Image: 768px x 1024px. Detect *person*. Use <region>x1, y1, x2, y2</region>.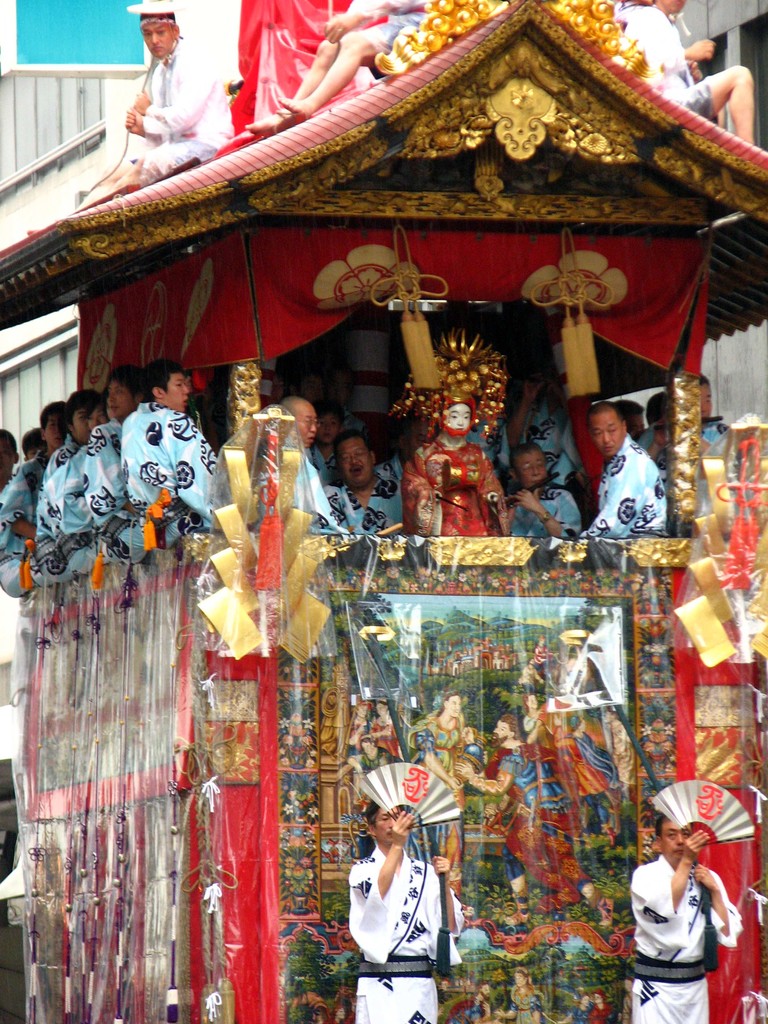
<region>268, 386, 351, 543</region>.
